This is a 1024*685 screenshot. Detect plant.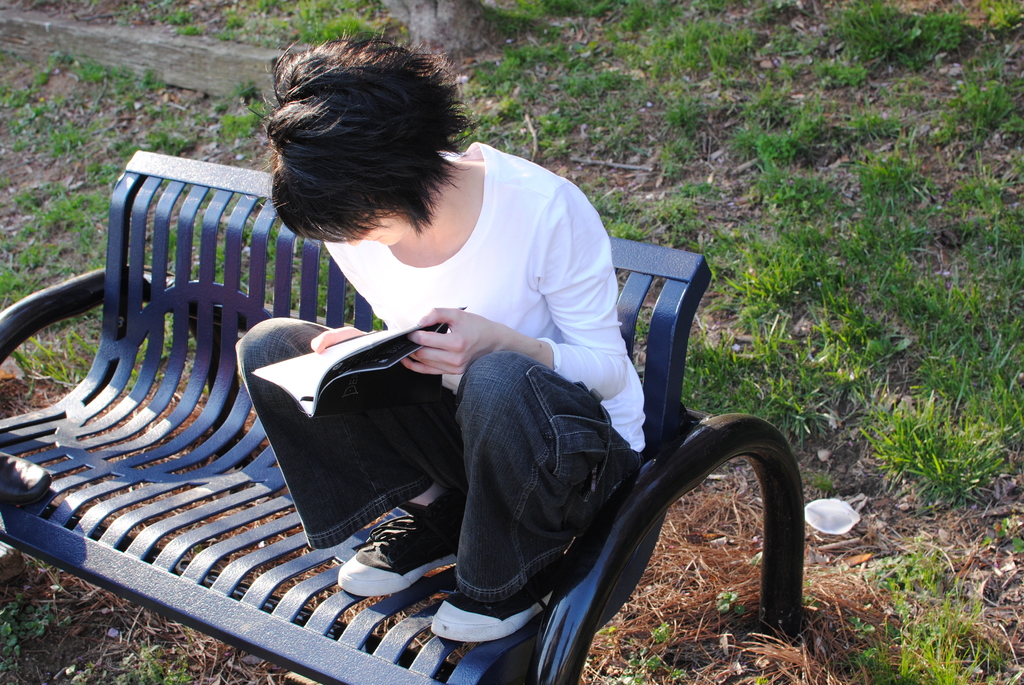
crop(656, 617, 671, 645).
